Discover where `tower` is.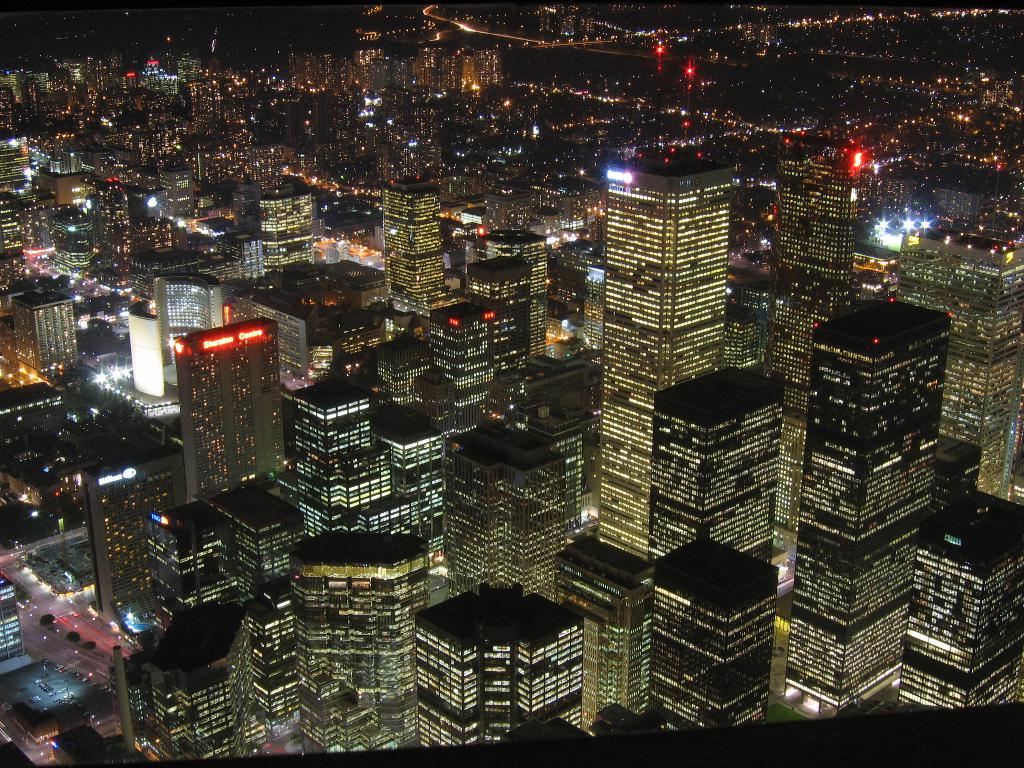
Discovered at {"x1": 460, "y1": 244, "x2": 534, "y2": 359}.
